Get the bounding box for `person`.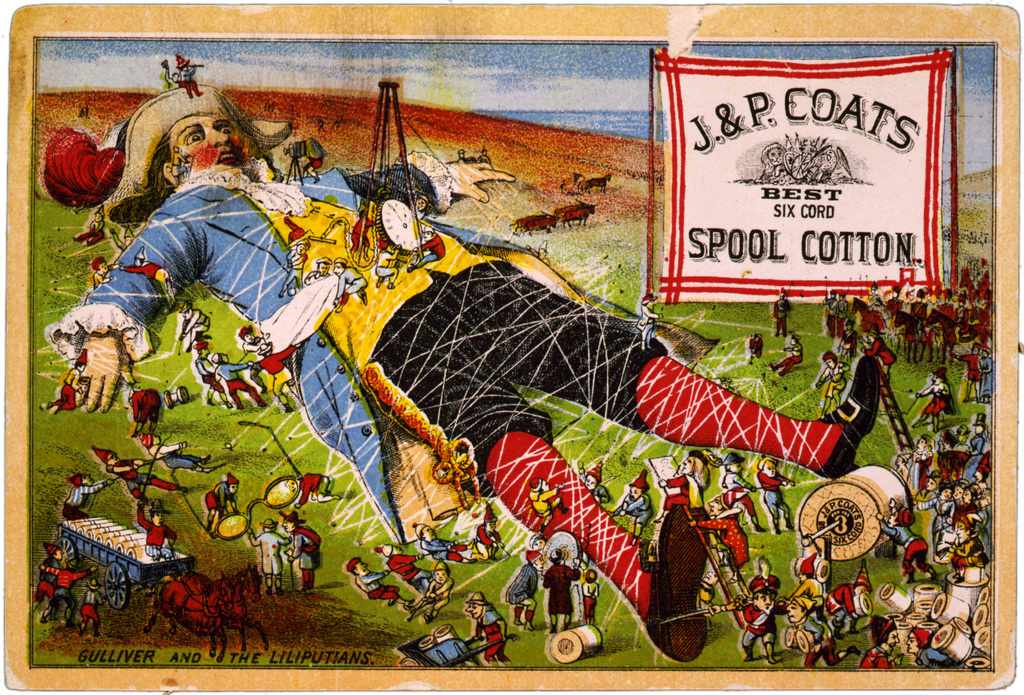
(left=754, top=449, right=798, bottom=531).
